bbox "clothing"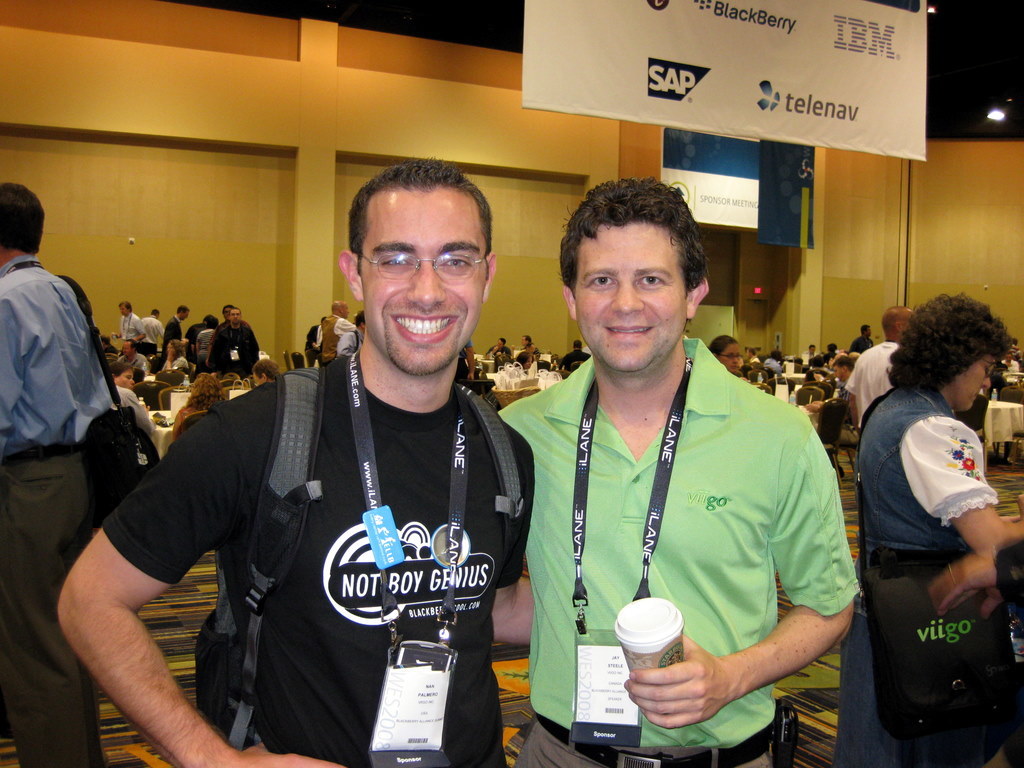
box(213, 322, 254, 375)
